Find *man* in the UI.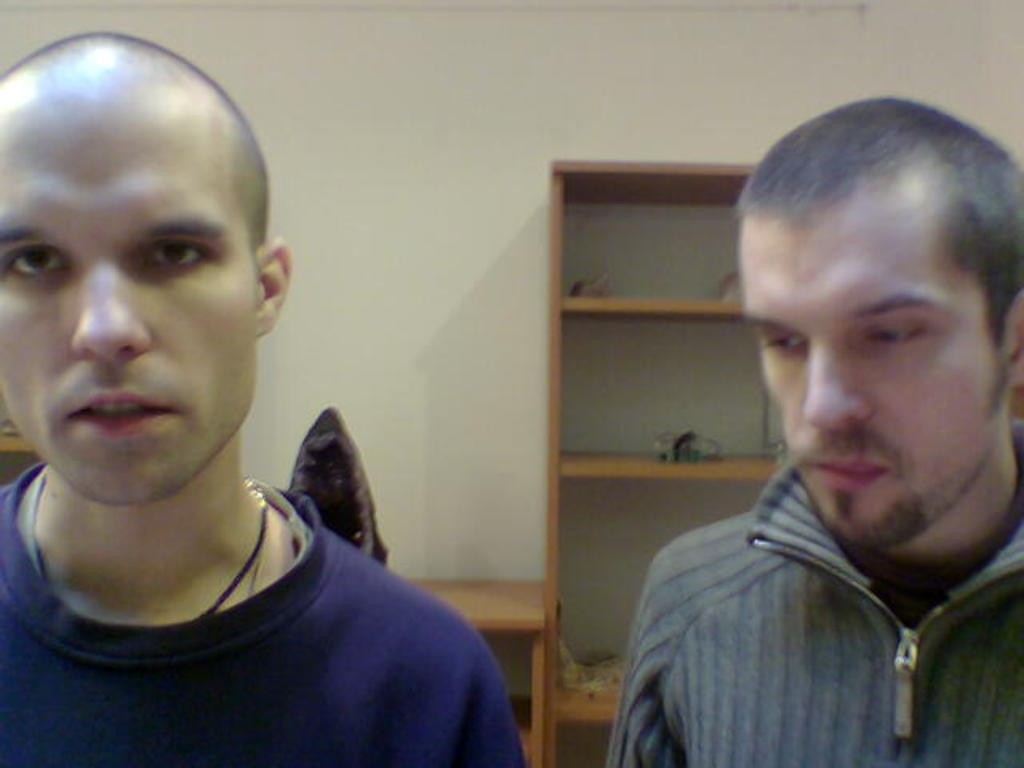
UI element at <box>0,32,528,766</box>.
